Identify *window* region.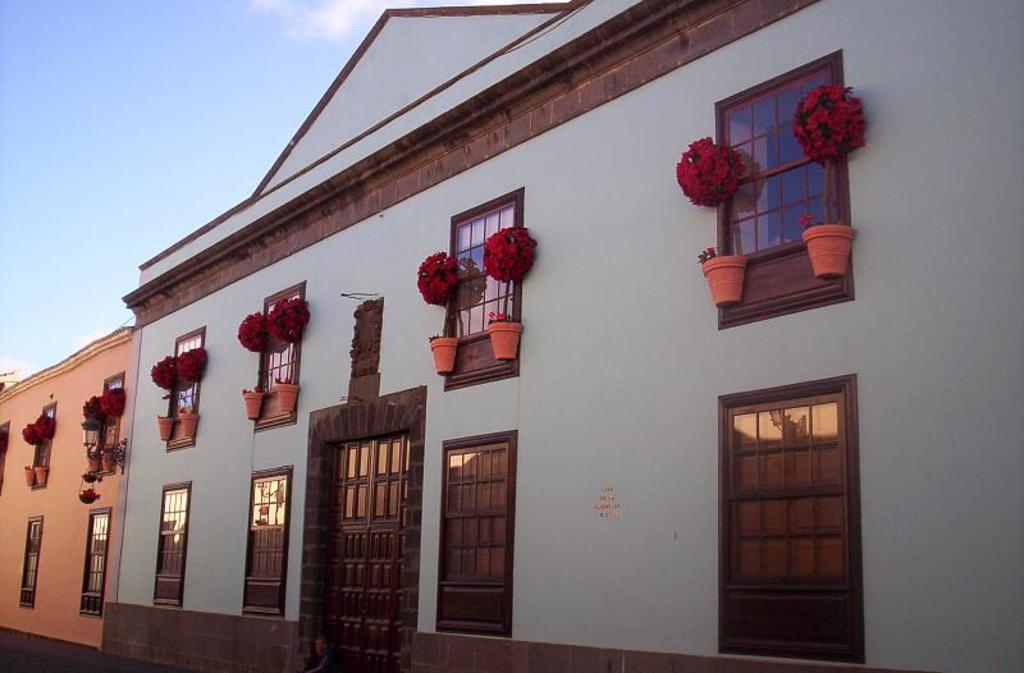
Region: 241,468,292,618.
